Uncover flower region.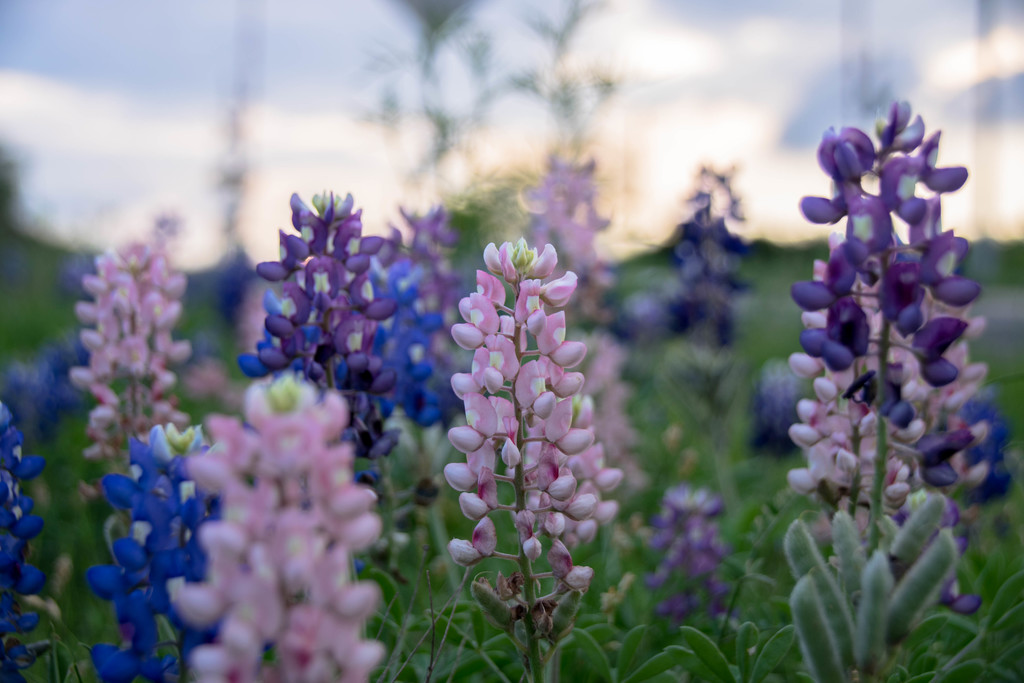
Uncovered: left=225, top=190, right=396, bottom=517.
